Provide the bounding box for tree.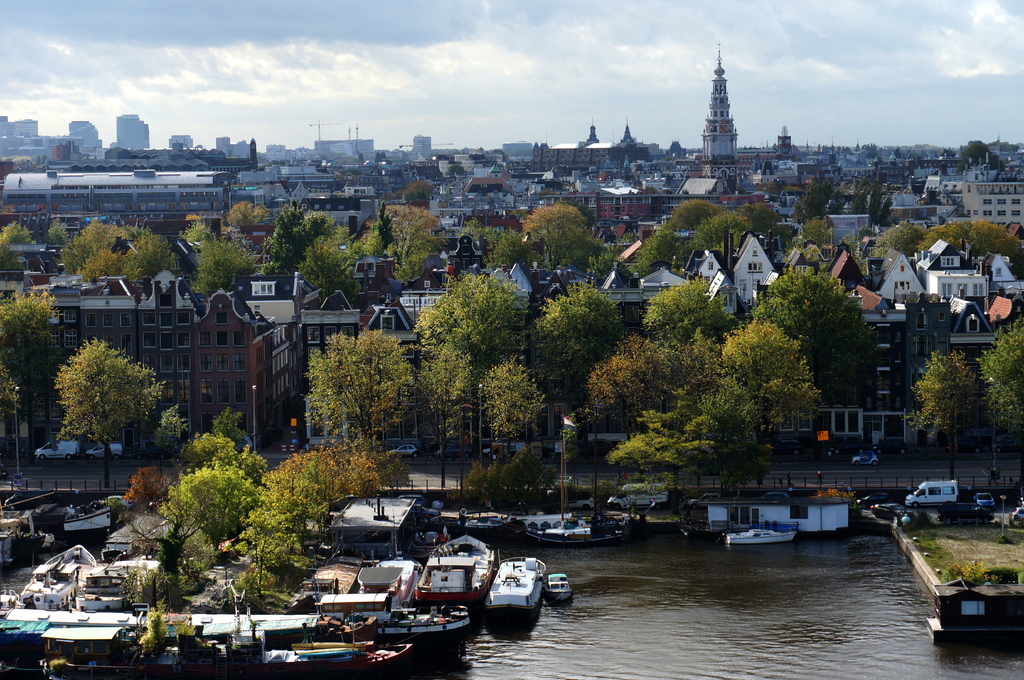
rect(294, 235, 357, 306).
